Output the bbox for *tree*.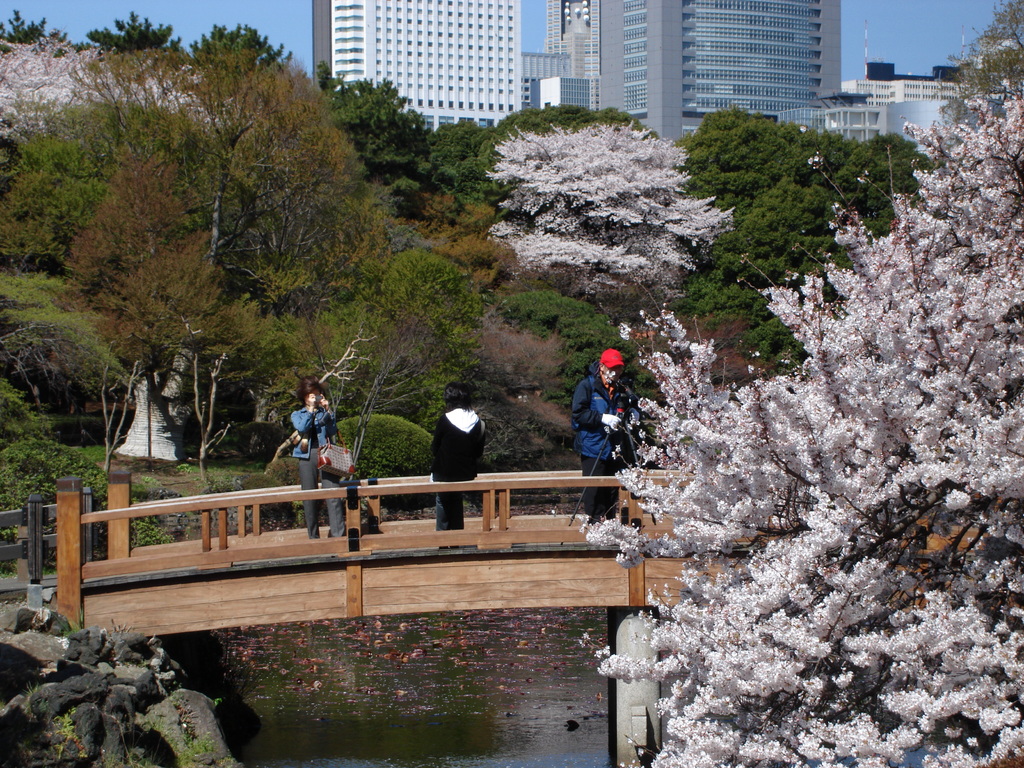
region(310, 51, 448, 205).
